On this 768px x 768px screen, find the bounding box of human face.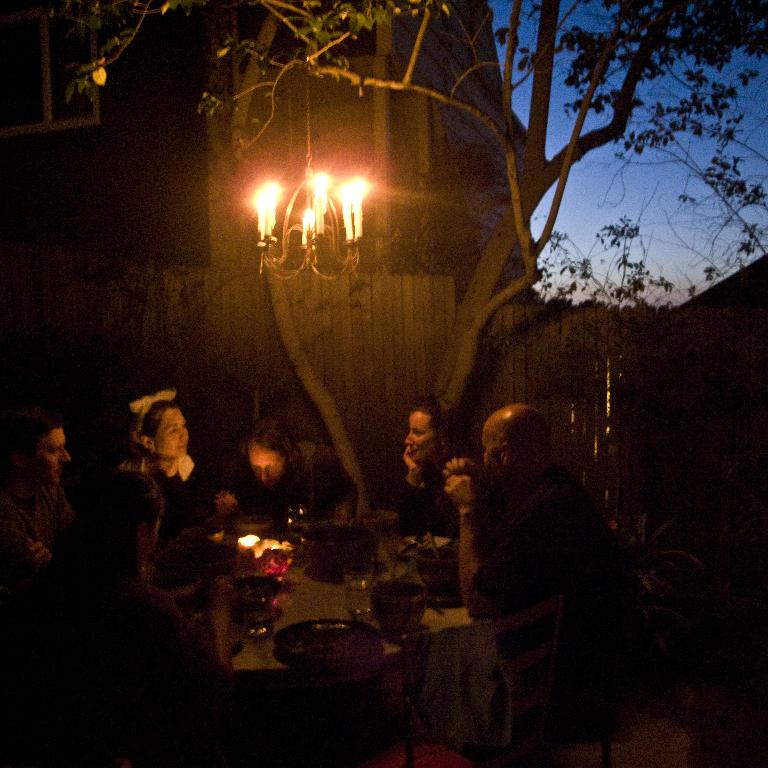
Bounding box: bbox=[478, 423, 499, 483].
